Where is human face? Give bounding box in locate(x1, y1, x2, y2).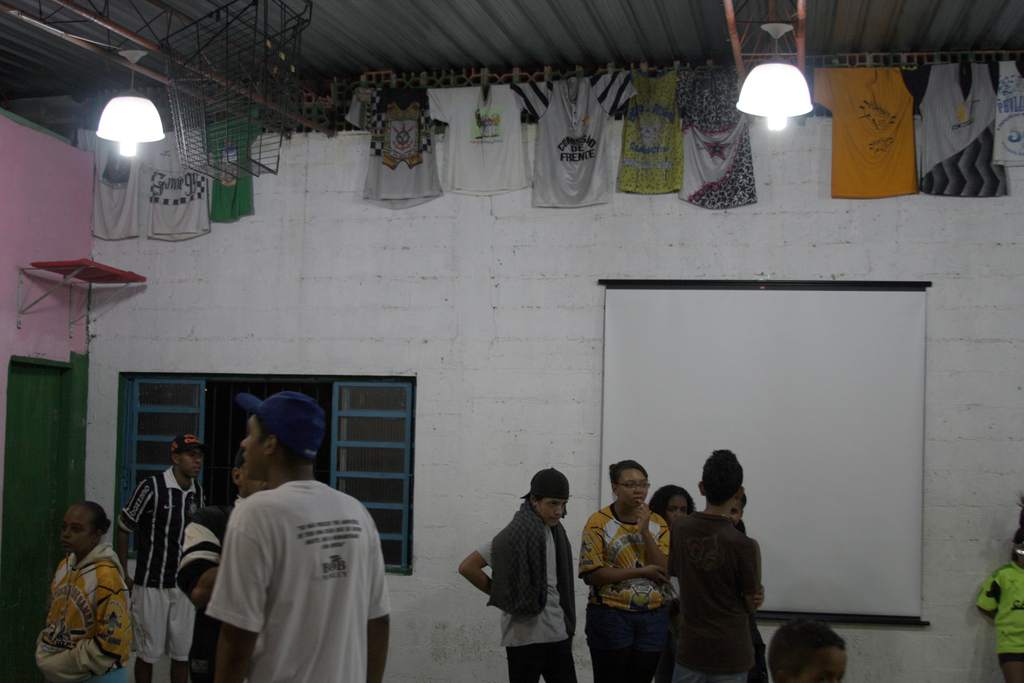
locate(666, 495, 691, 525).
